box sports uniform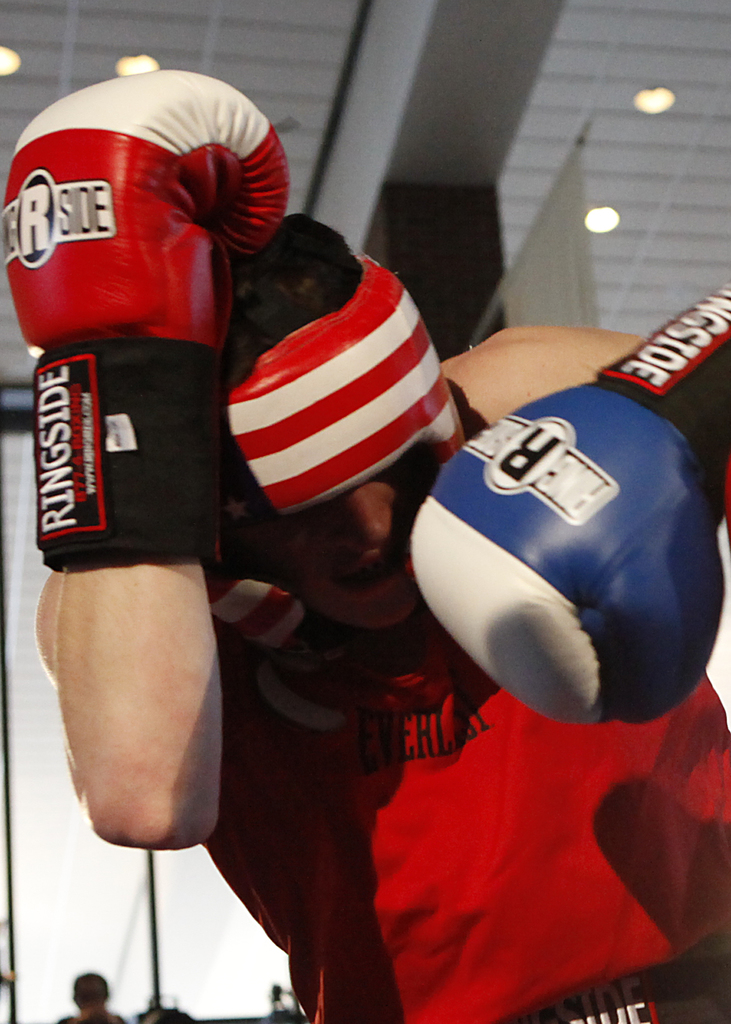
{"left": 3, "top": 70, "right": 730, "bottom": 1023}
